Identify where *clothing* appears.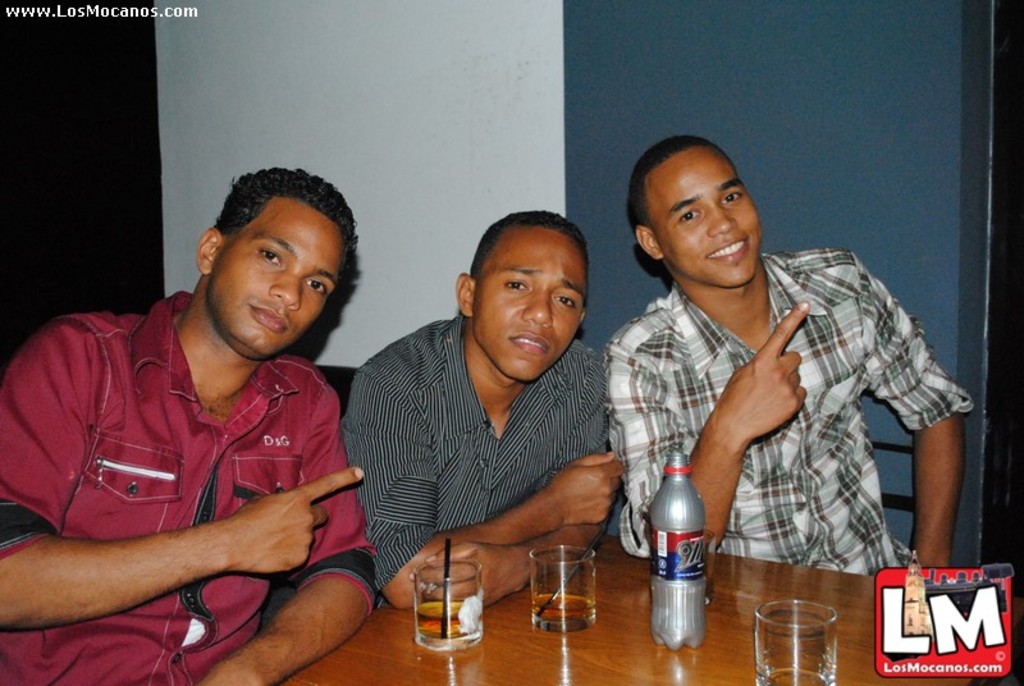
Appears at {"left": 600, "top": 242, "right": 978, "bottom": 598}.
